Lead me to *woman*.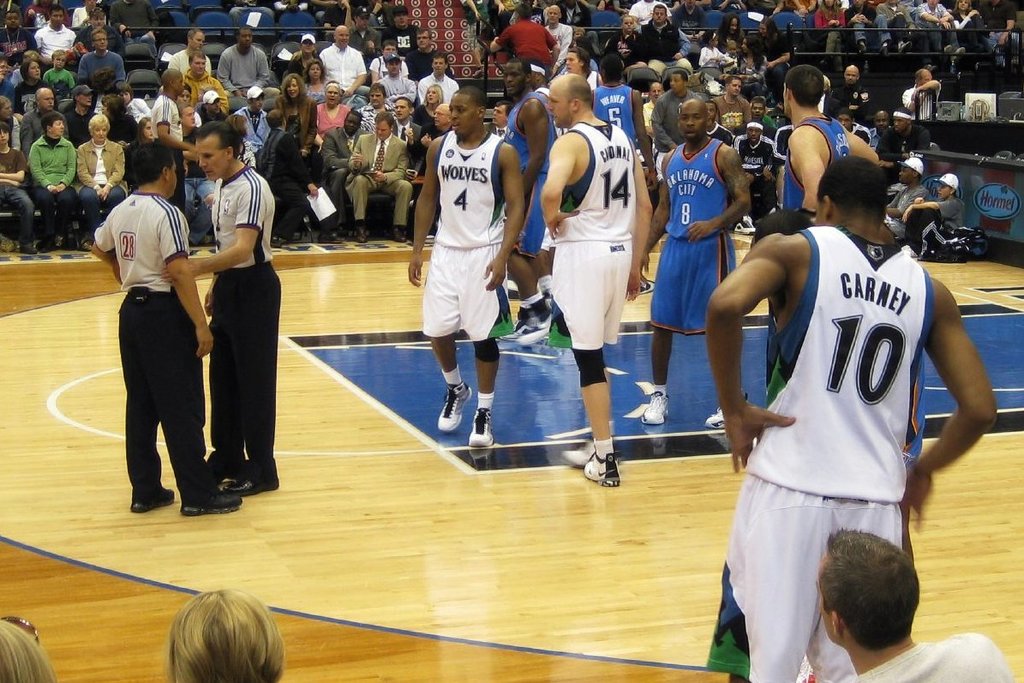
Lead to [left=755, top=20, right=791, bottom=105].
